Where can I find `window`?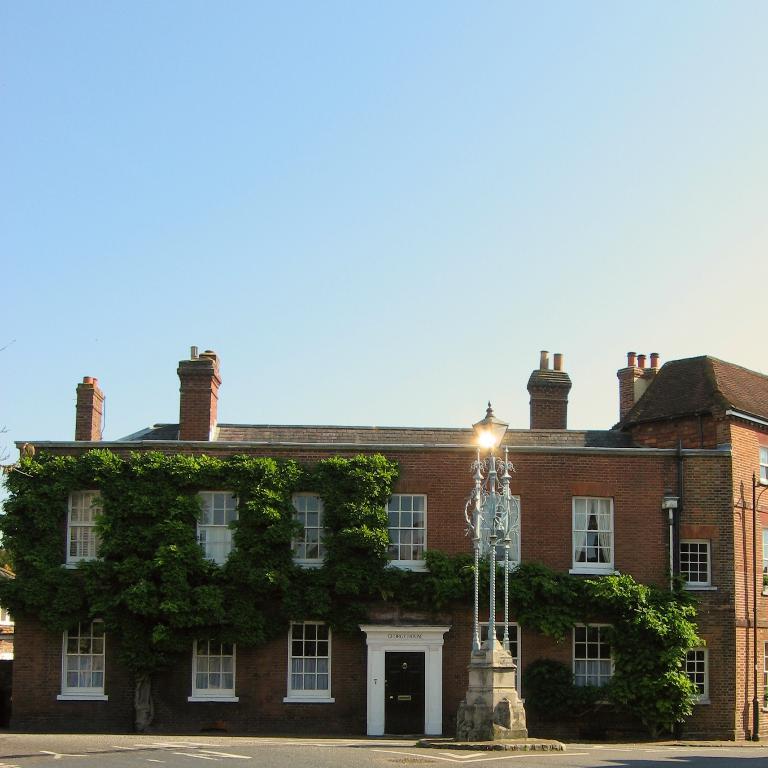
You can find it at rect(680, 542, 710, 587).
